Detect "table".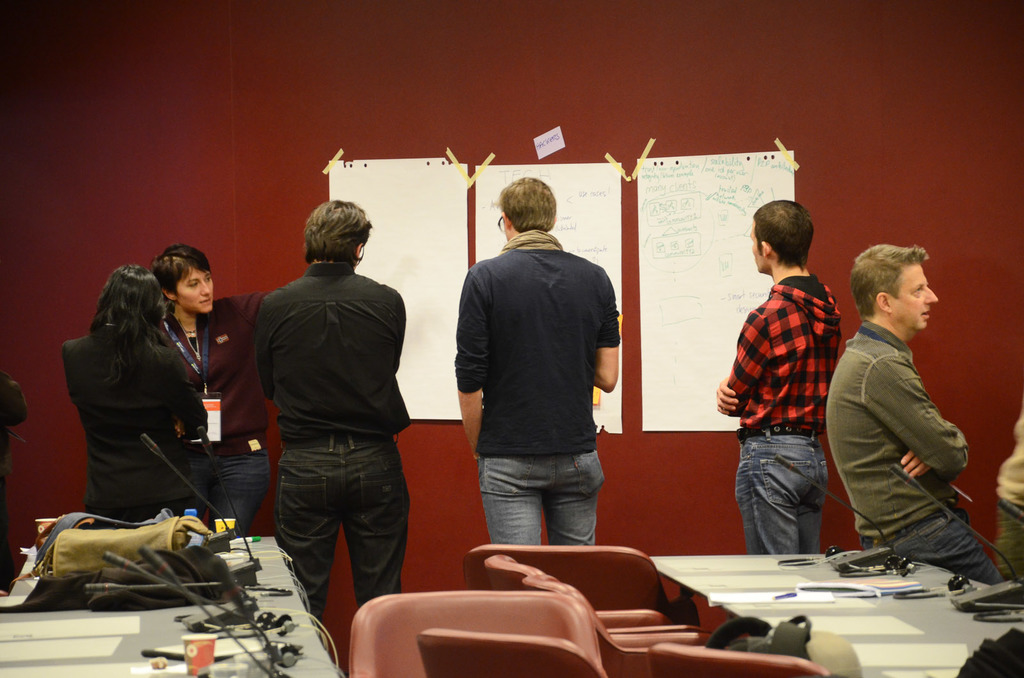
Detected at x1=0, y1=537, x2=346, y2=677.
